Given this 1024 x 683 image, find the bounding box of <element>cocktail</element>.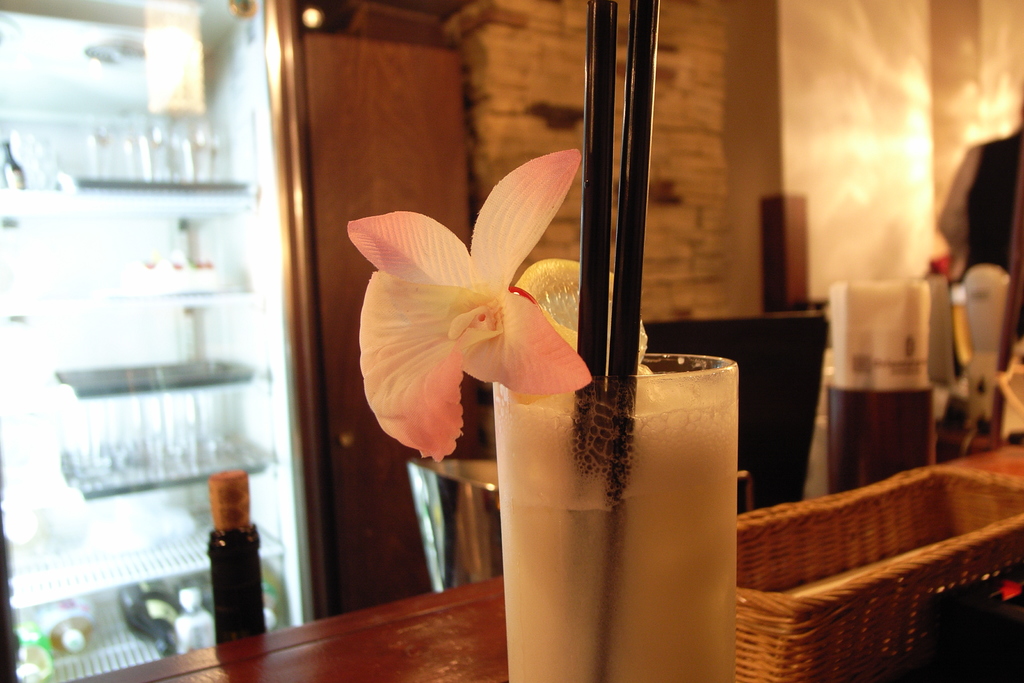
354:138:752:682.
